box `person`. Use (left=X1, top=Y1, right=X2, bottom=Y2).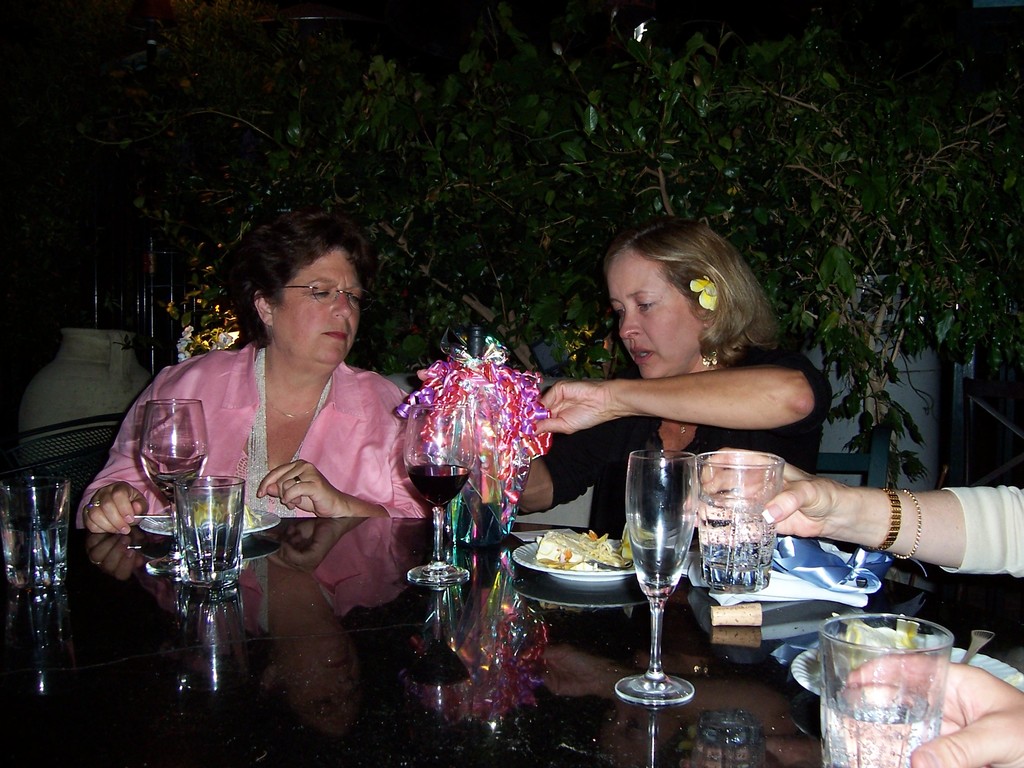
(left=152, top=211, right=419, bottom=639).
